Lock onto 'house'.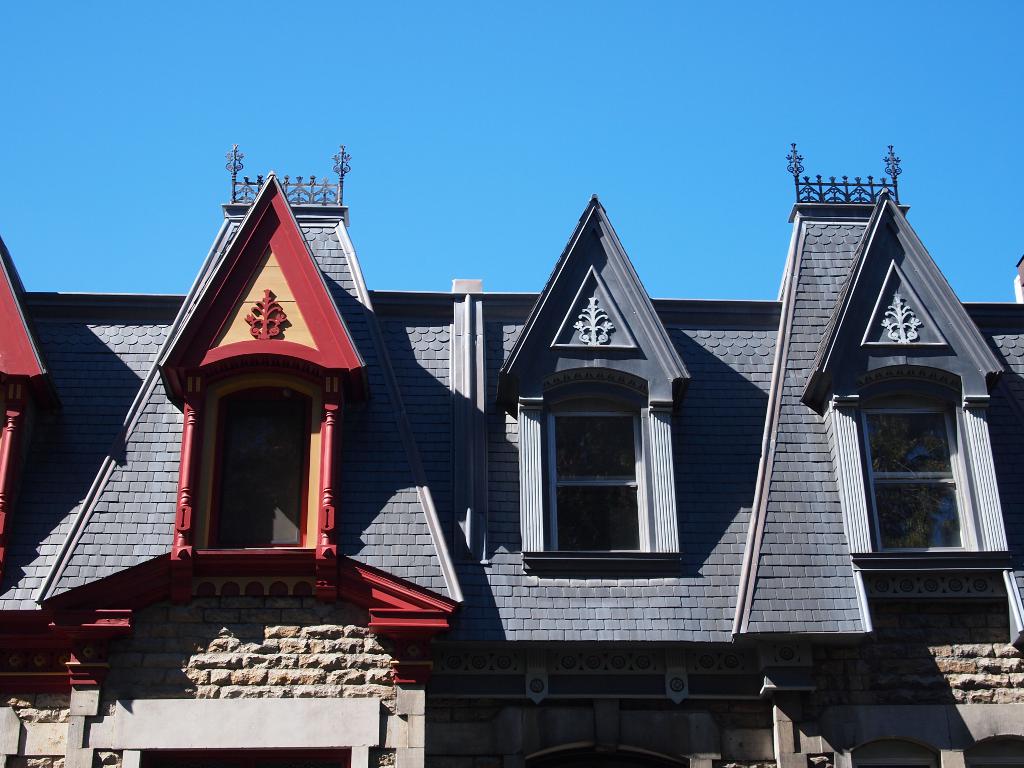
Locked: l=0, t=143, r=1023, b=767.
